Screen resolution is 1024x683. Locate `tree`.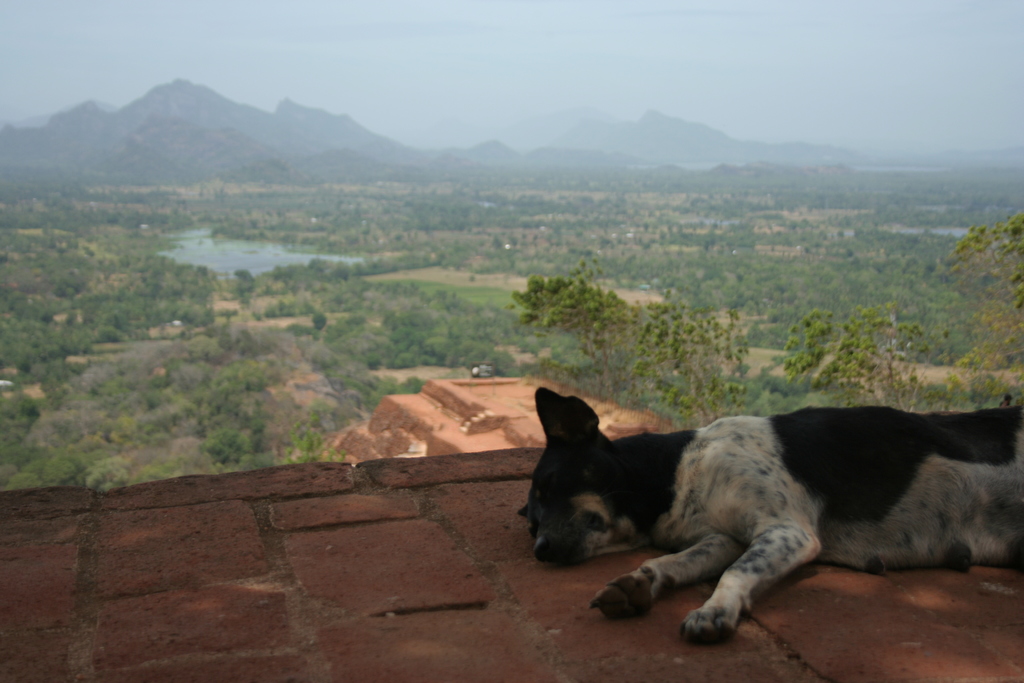
bbox=[800, 312, 913, 403].
